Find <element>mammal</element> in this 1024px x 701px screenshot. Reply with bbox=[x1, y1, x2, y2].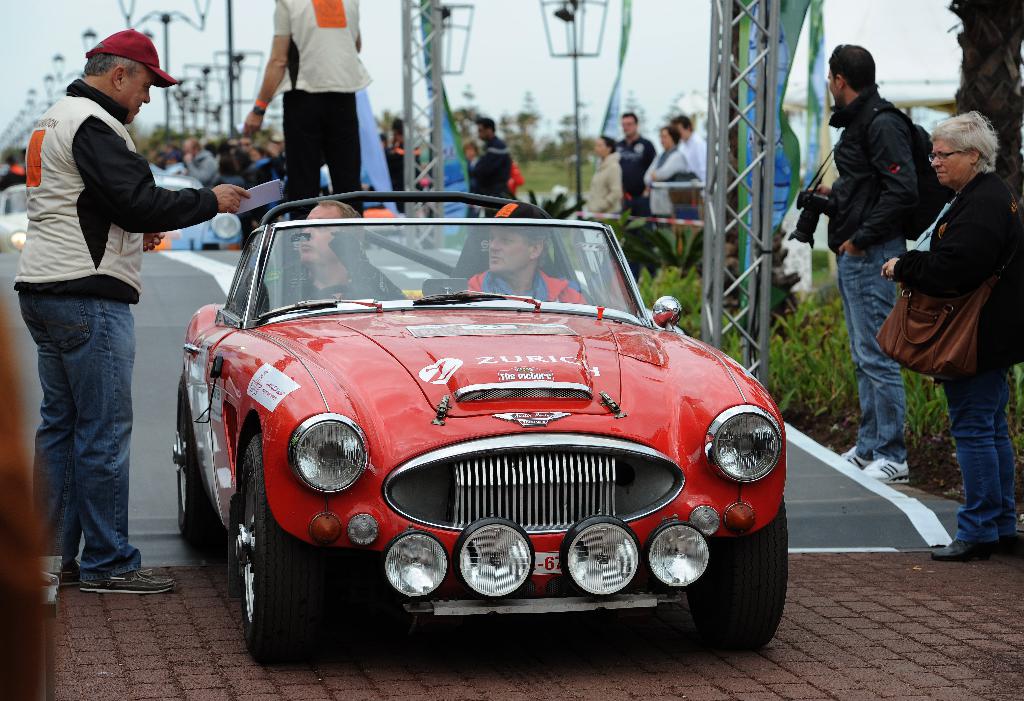
bbox=[388, 114, 418, 164].
